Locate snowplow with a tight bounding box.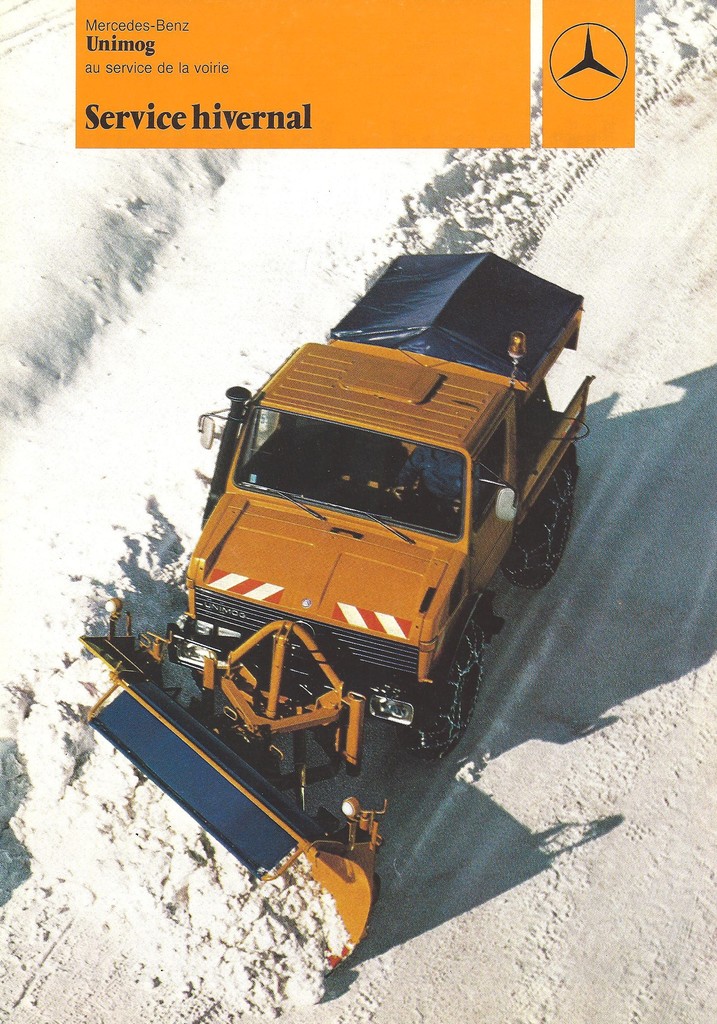
<region>74, 250, 596, 970</region>.
